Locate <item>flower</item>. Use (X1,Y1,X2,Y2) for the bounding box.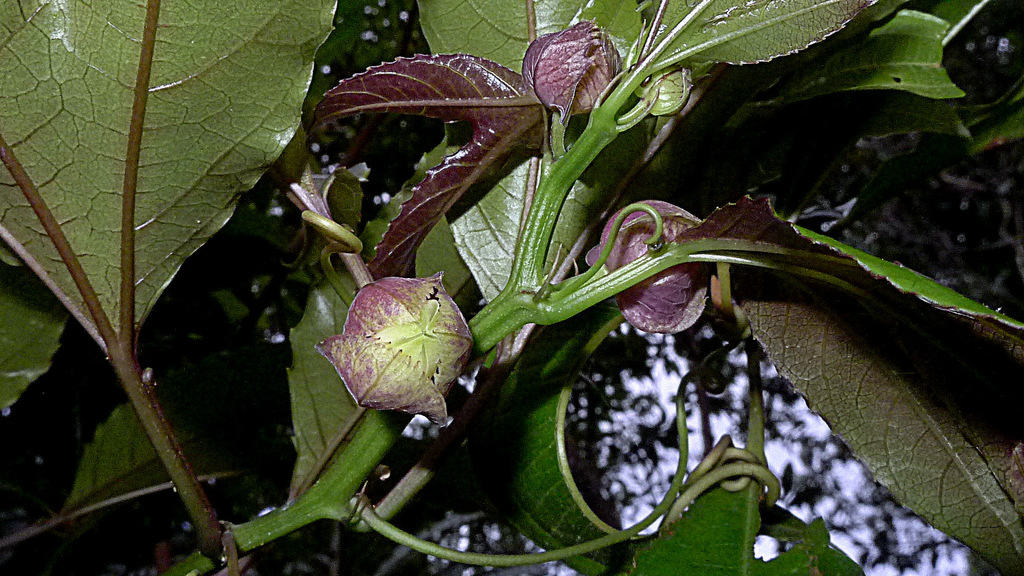
(517,27,605,102).
